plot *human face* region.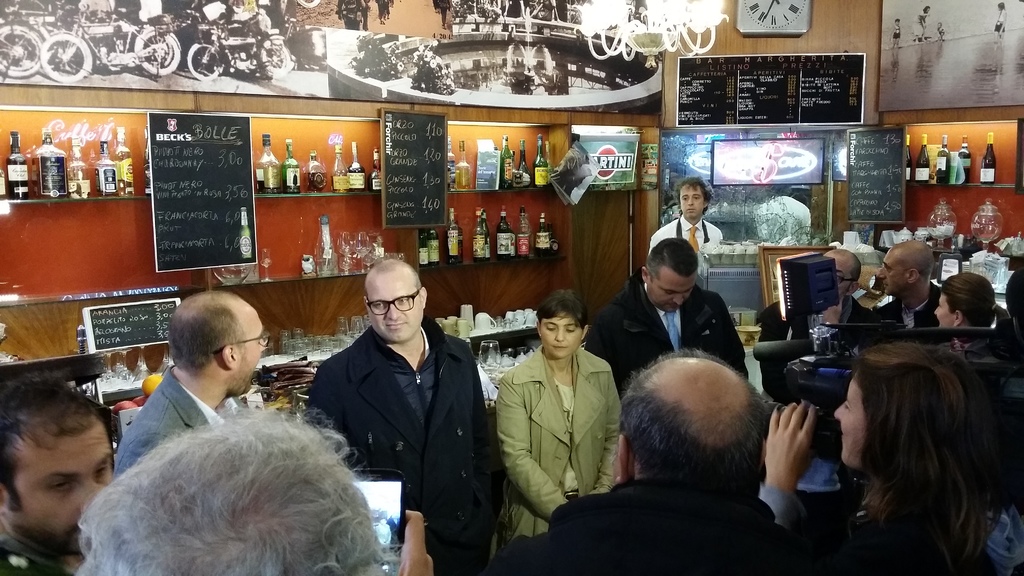
Plotted at l=13, t=420, r=111, b=557.
